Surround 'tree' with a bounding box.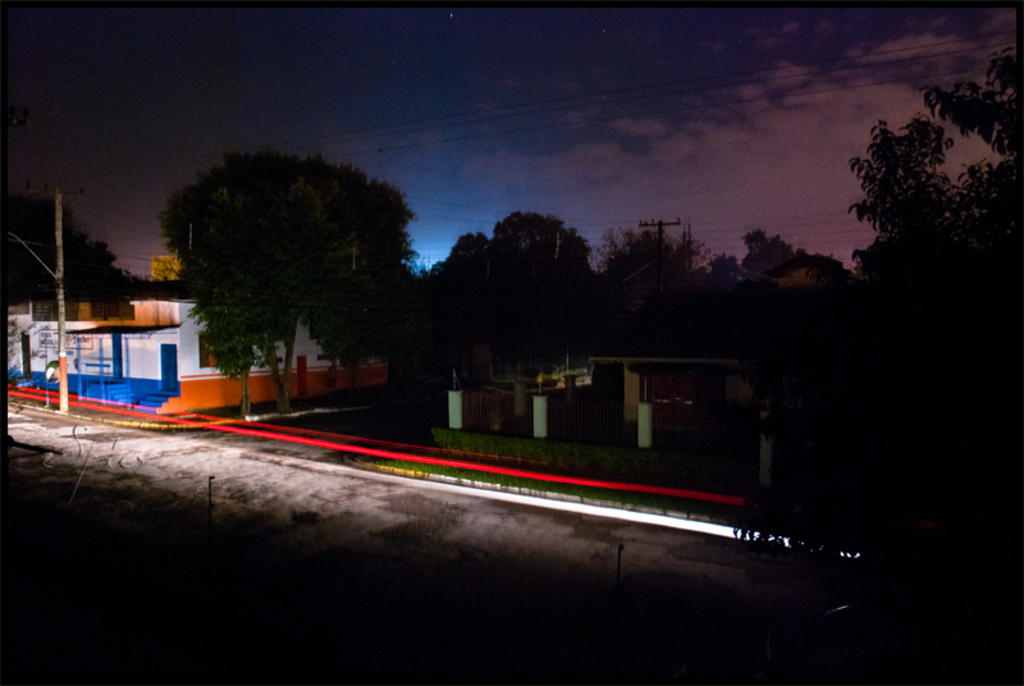
box=[594, 216, 712, 296].
